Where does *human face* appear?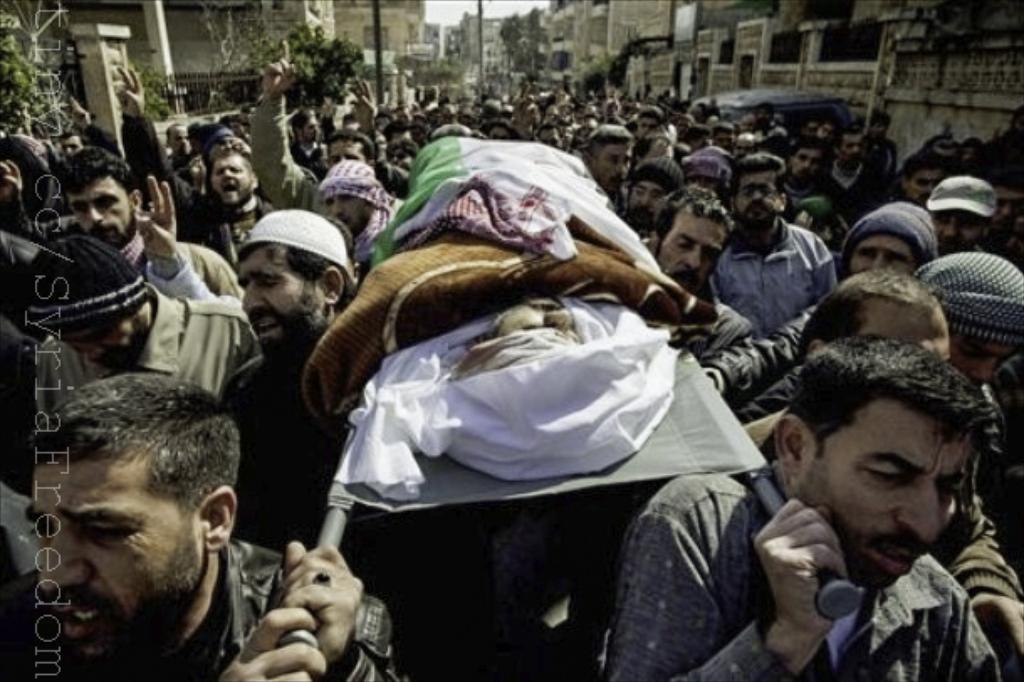
Appears at x1=908, y1=171, x2=942, y2=197.
